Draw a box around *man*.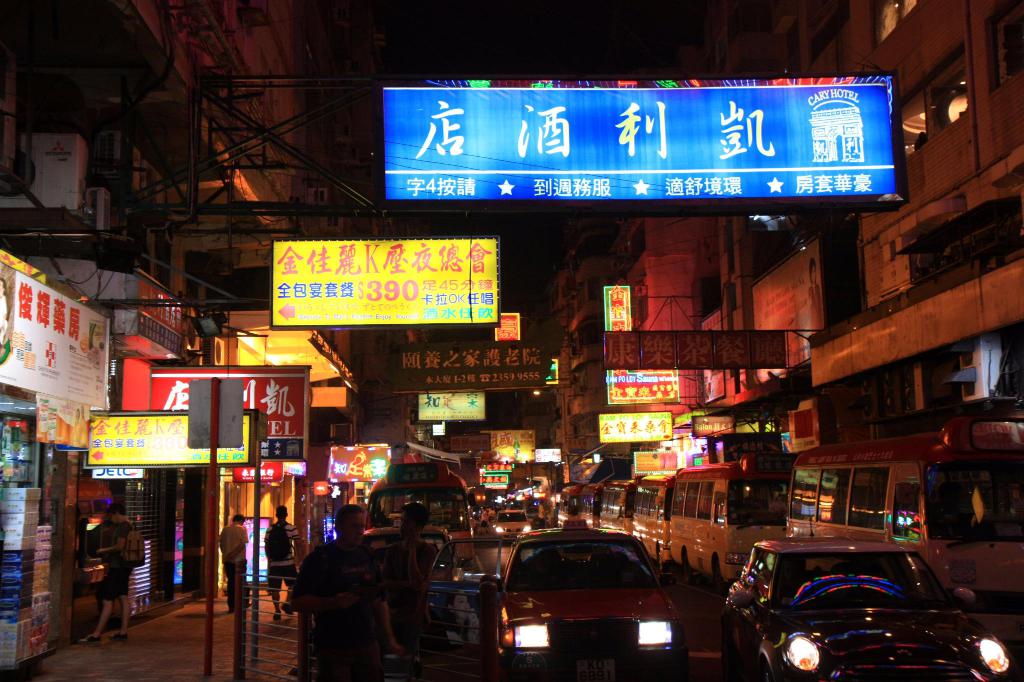
(80, 498, 140, 646).
